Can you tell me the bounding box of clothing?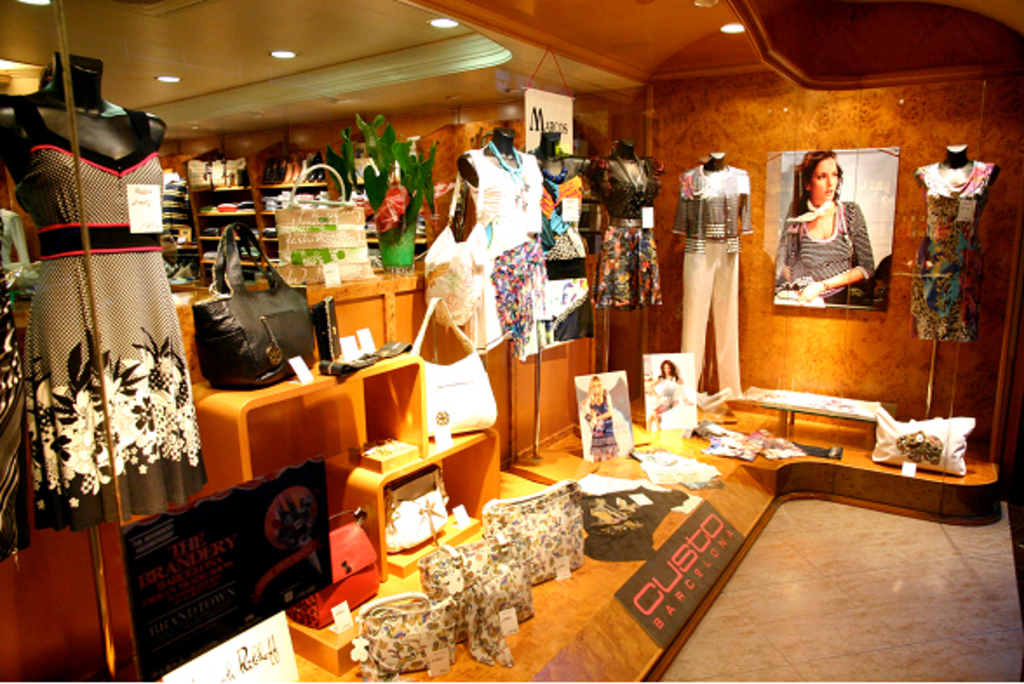
bbox(787, 169, 885, 296).
